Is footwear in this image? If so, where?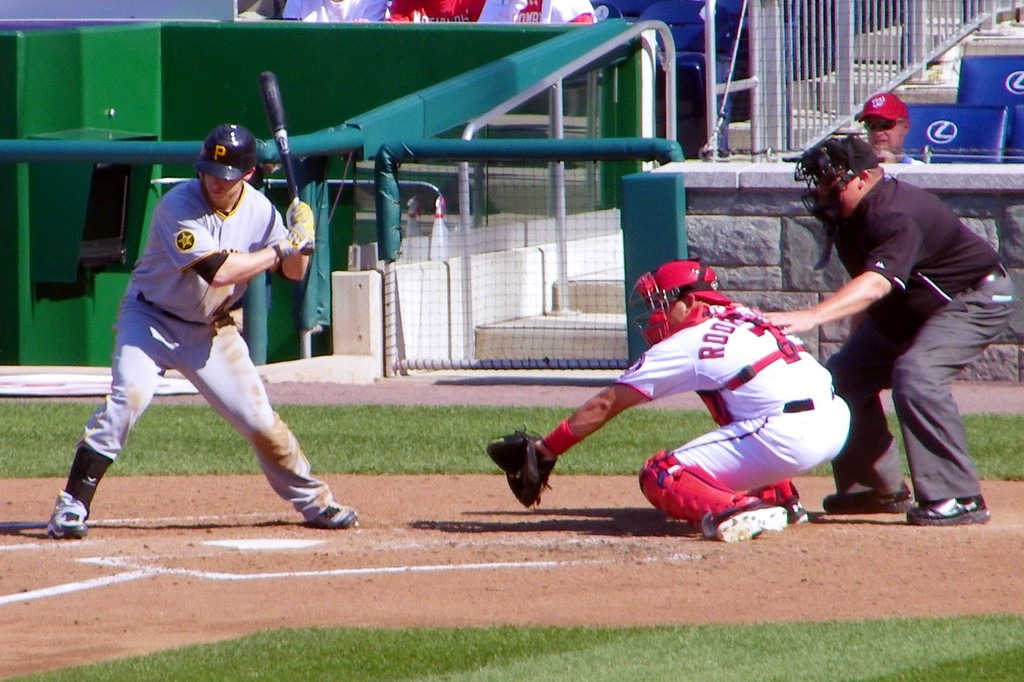
Yes, at crop(714, 498, 808, 539).
